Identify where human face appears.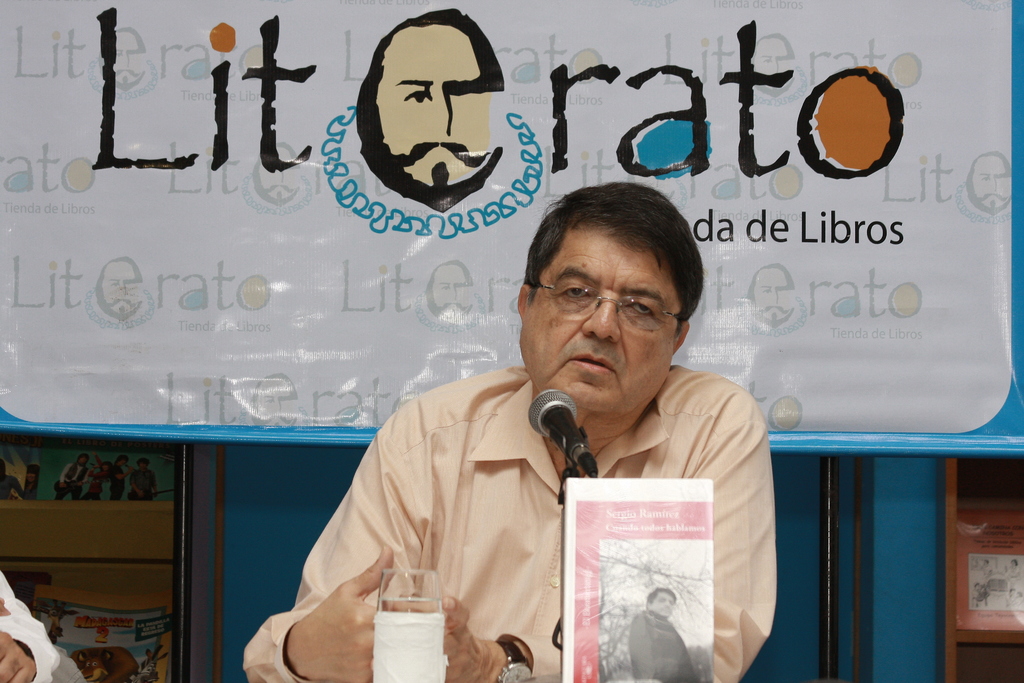
Appears at region(519, 224, 682, 412).
